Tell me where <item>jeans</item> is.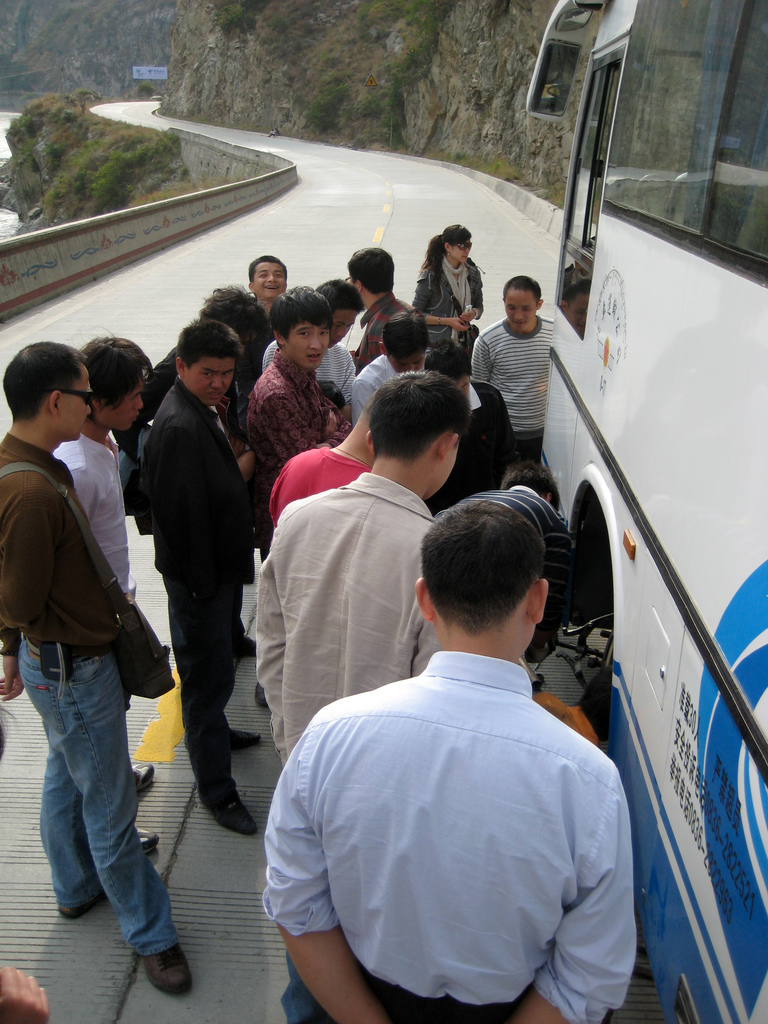
<item>jeans</item> is at detection(7, 634, 180, 957).
